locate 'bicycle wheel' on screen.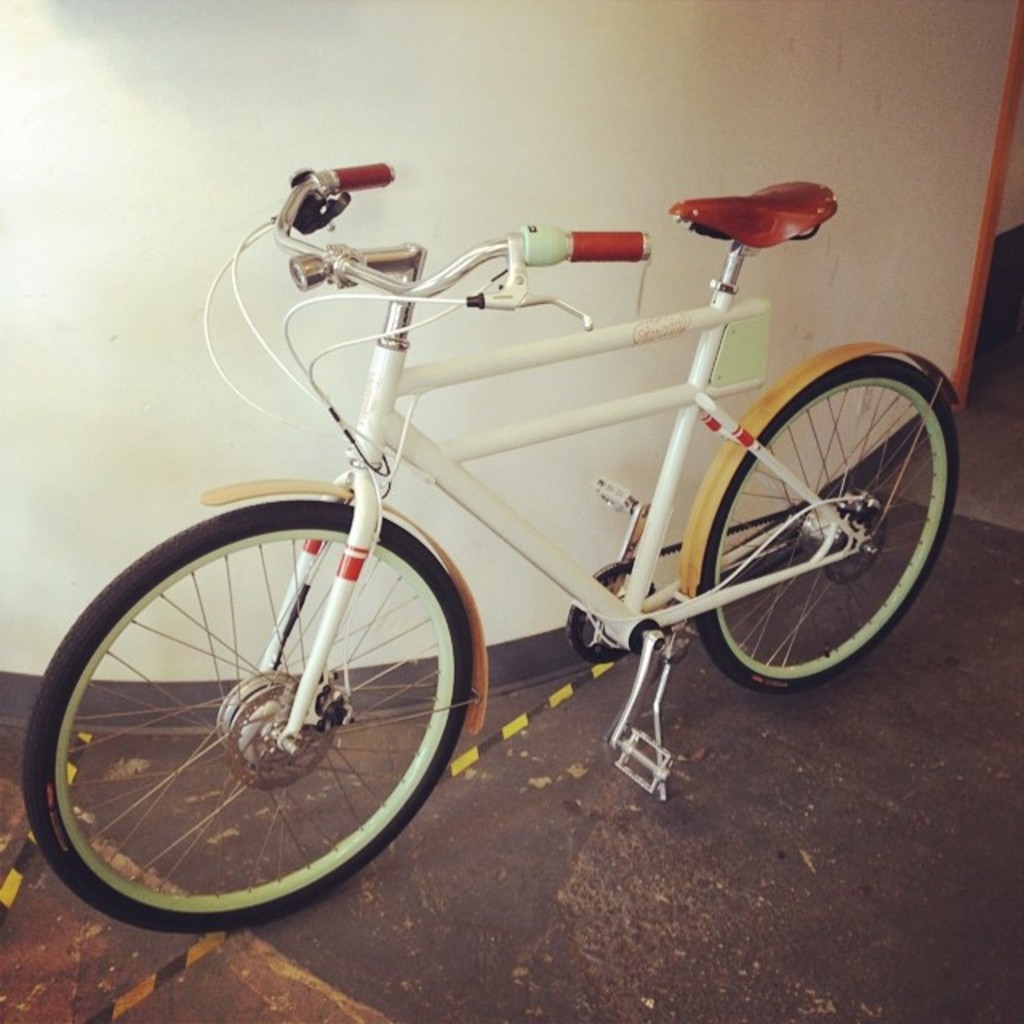
On screen at (26, 506, 464, 930).
